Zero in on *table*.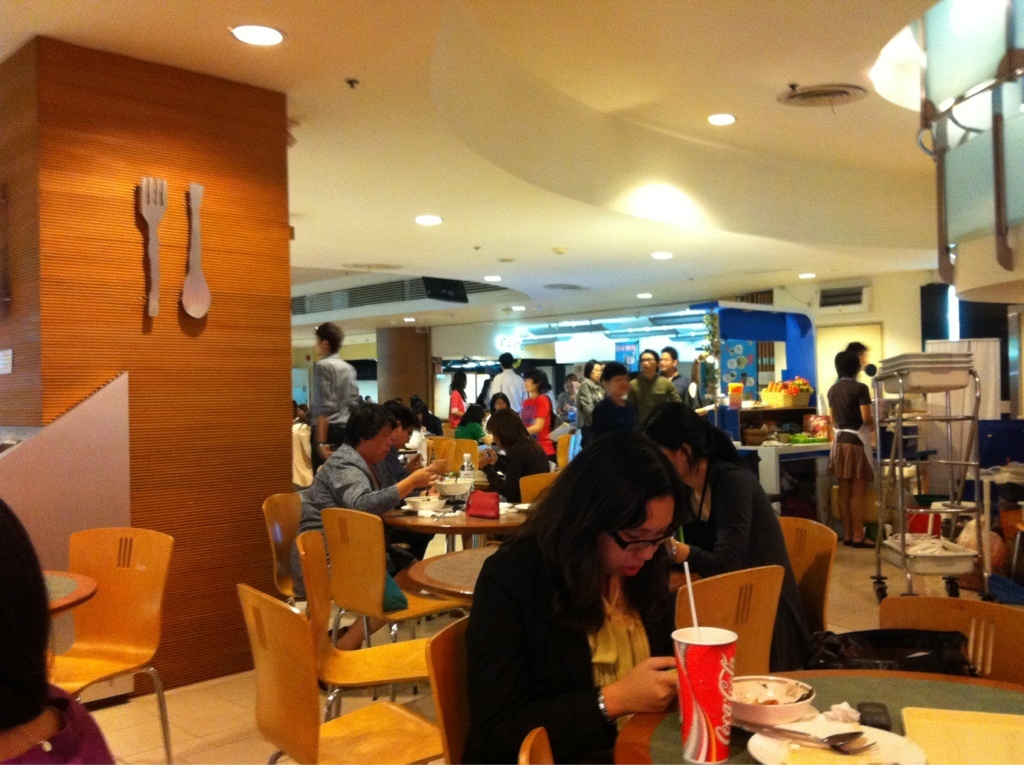
Zeroed in: x1=379 y1=500 x2=531 y2=546.
